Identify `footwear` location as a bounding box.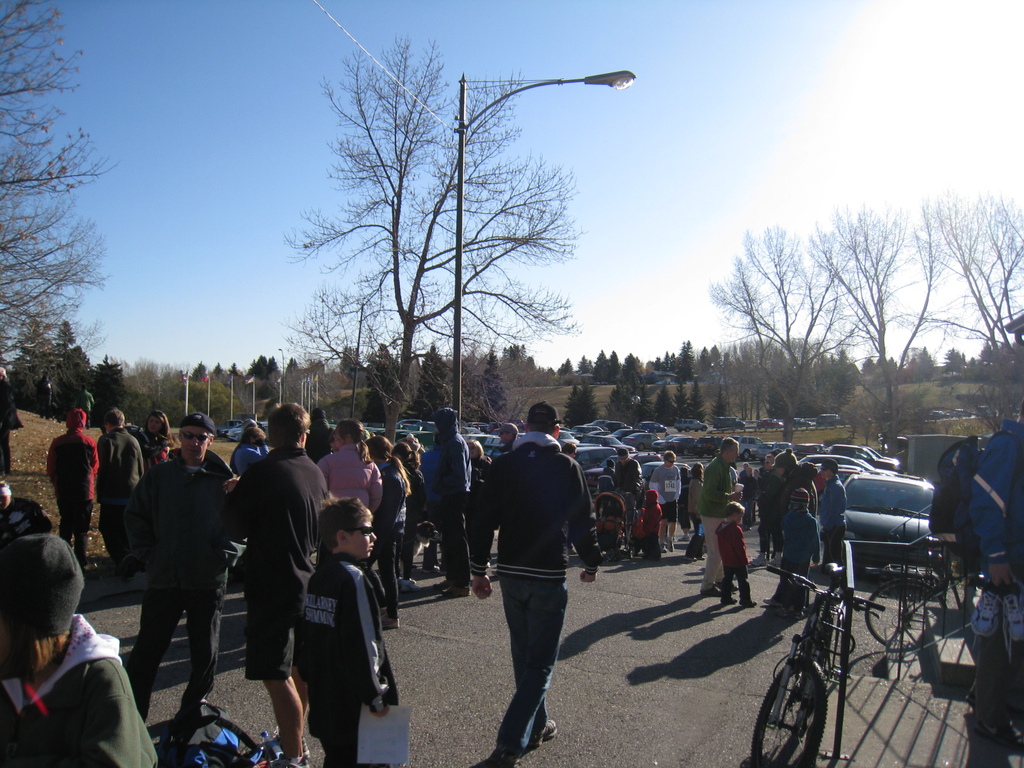
l=381, t=613, r=401, b=633.
